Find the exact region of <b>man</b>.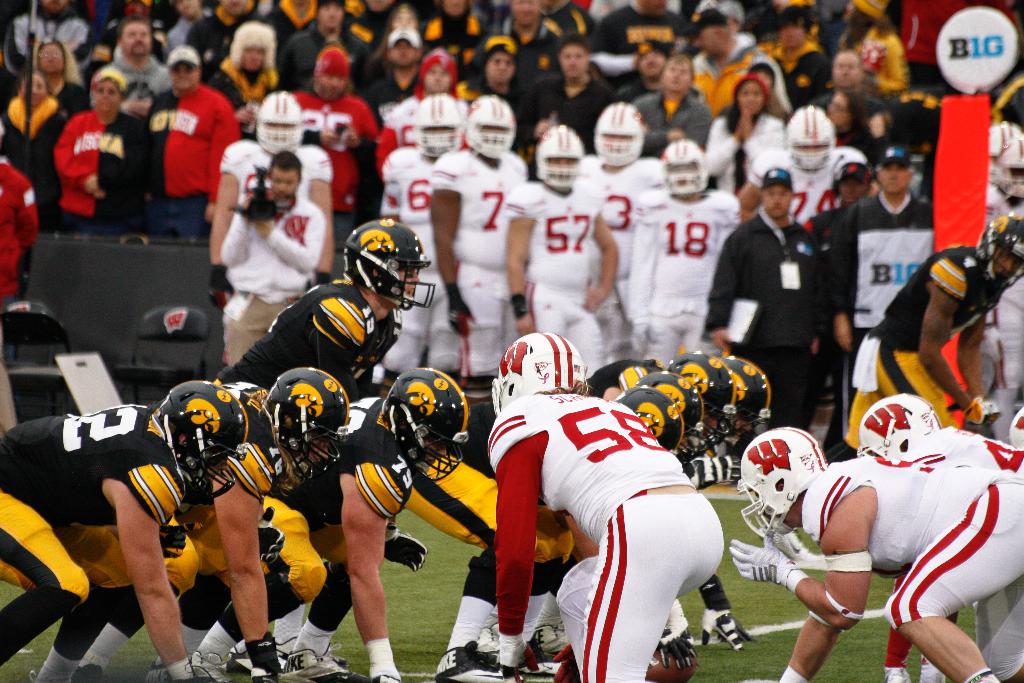
Exact region: Rect(820, 395, 1023, 682).
